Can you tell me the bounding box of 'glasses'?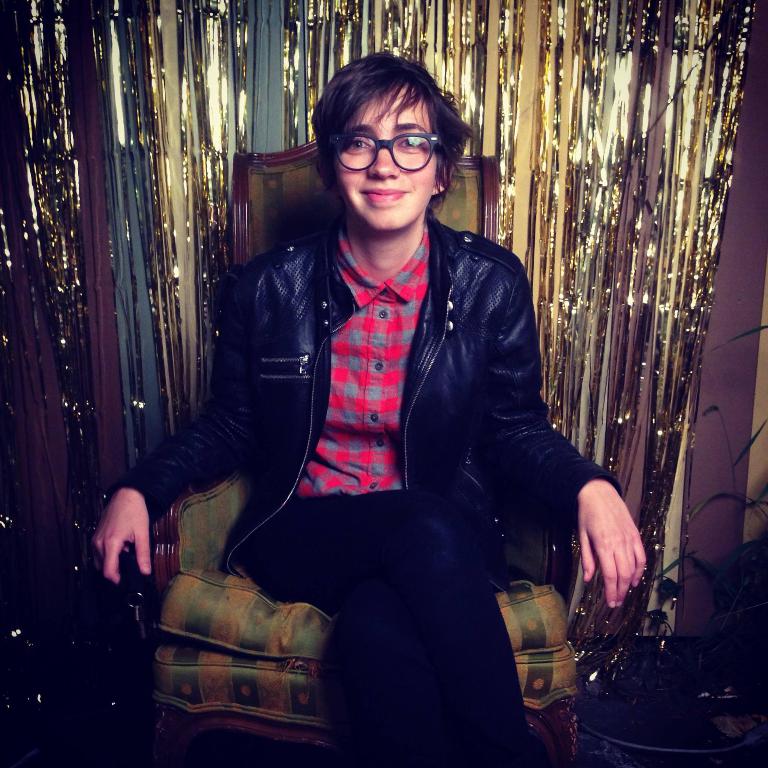
rect(325, 131, 462, 176).
